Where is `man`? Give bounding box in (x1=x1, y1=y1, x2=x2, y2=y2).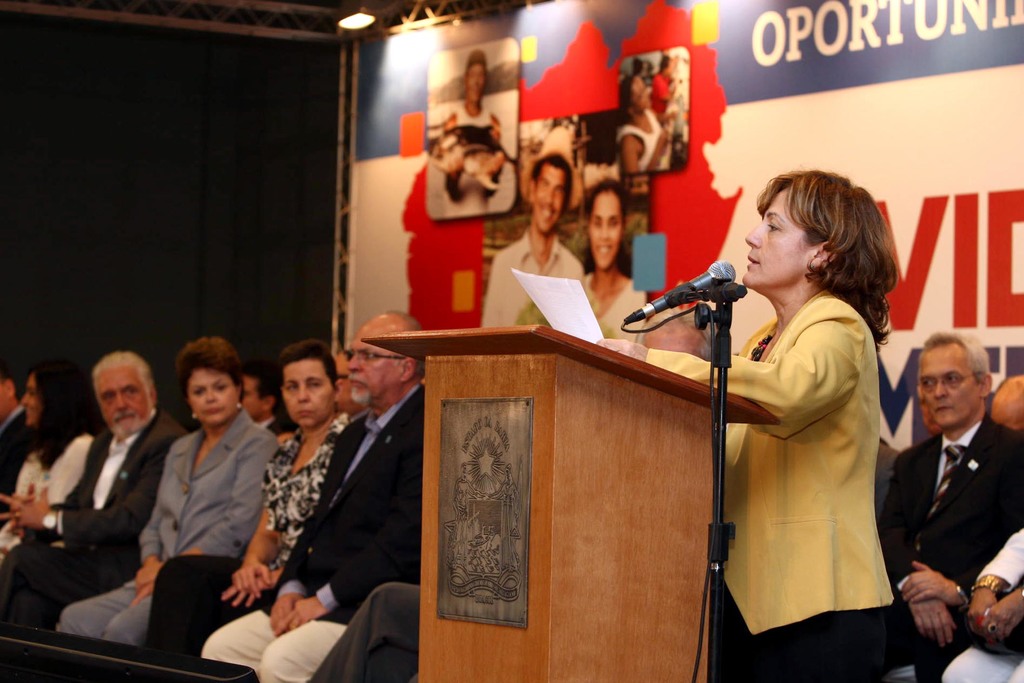
(x1=202, y1=311, x2=426, y2=682).
